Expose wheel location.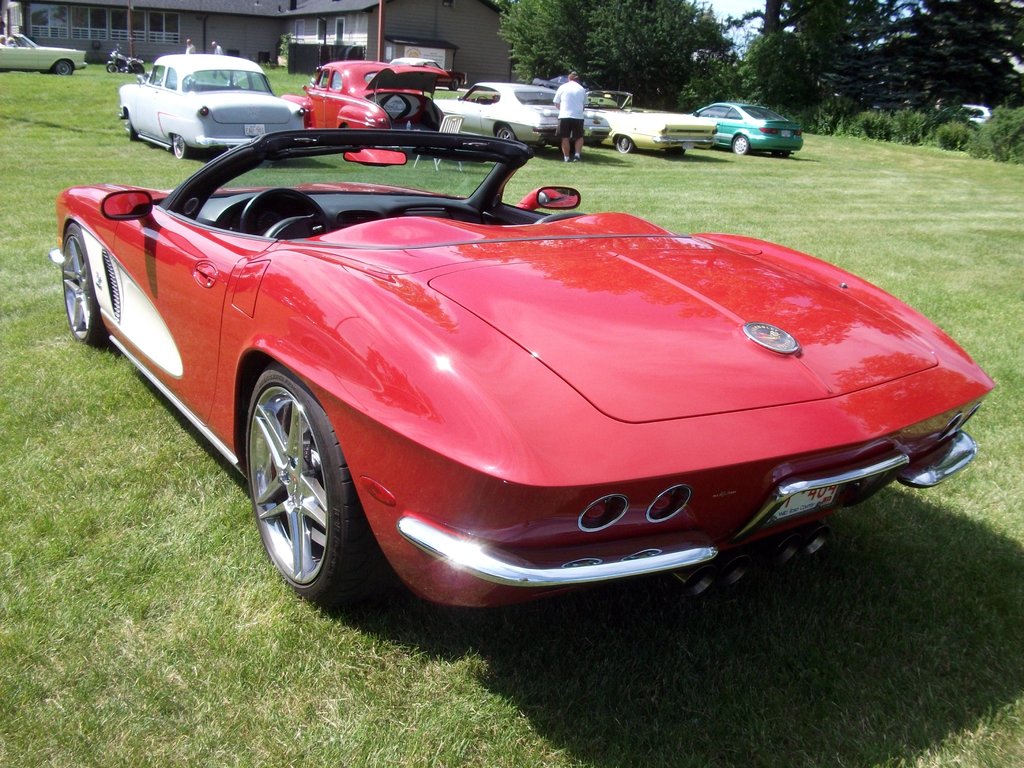
Exposed at 132:63:145:75.
